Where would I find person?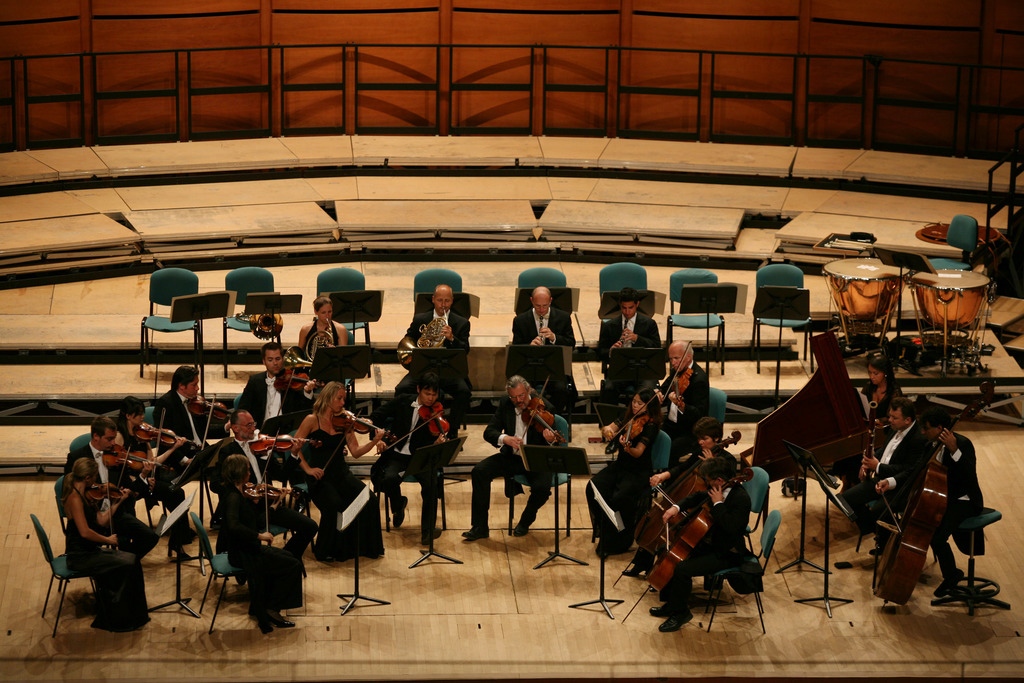
At 390:277:471:438.
